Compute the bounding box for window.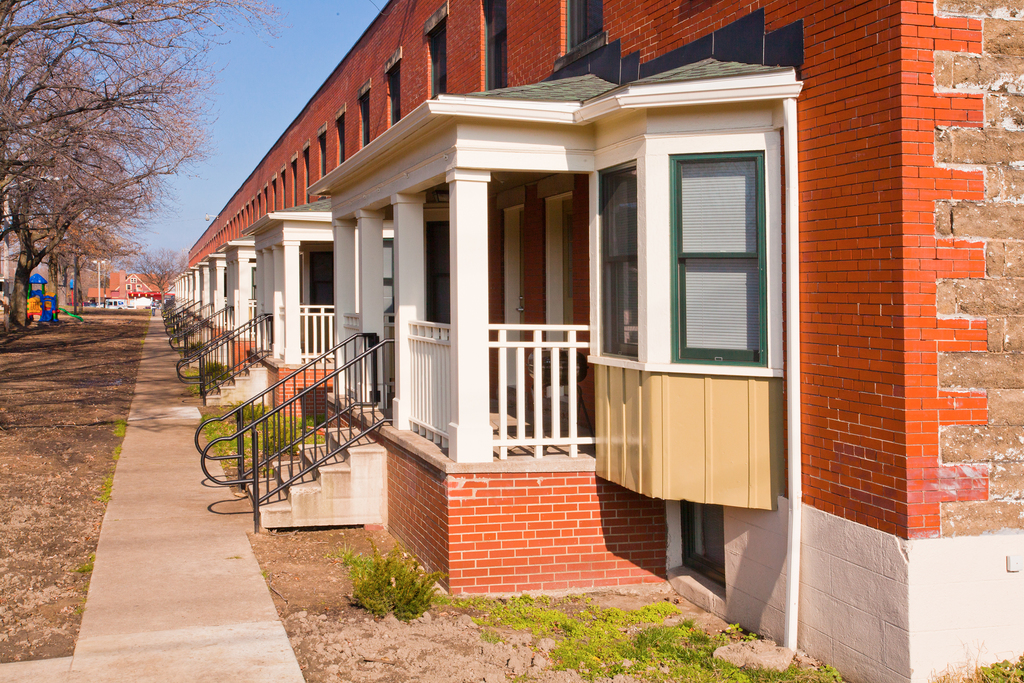
x1=300, y1=242, x2=333, y2=317.
